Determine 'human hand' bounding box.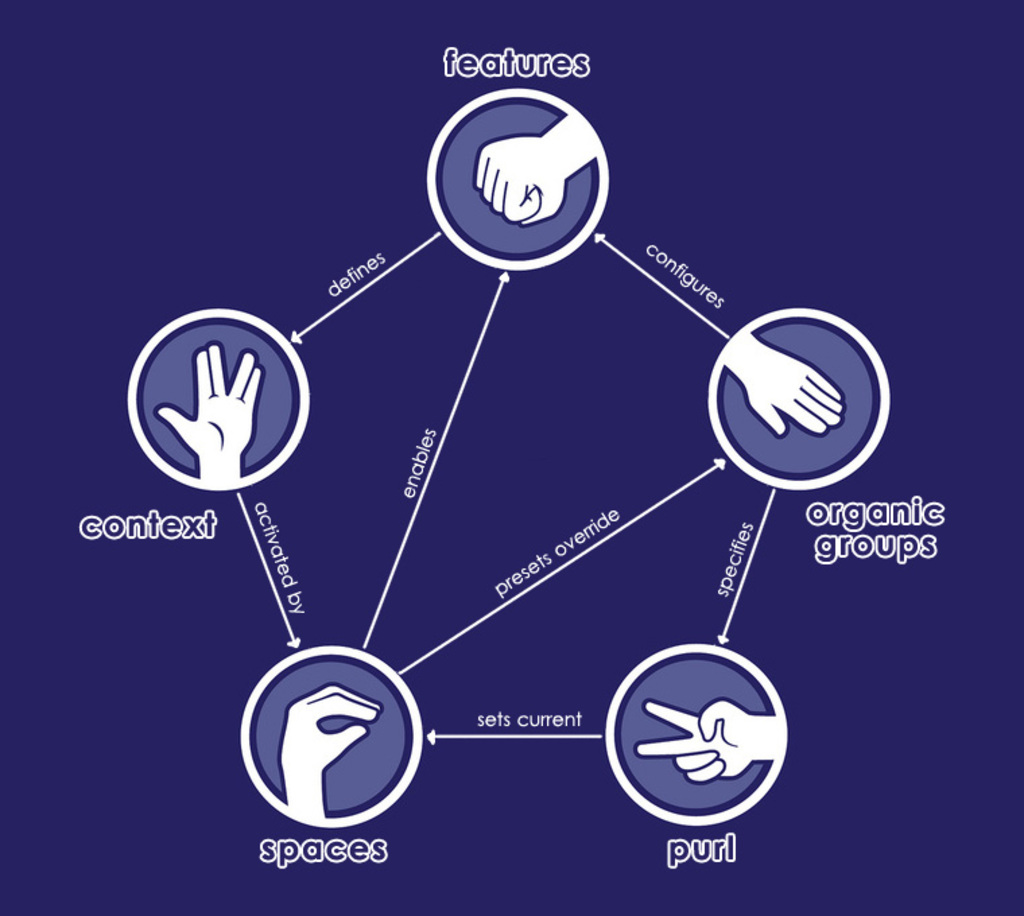
Determined: Rect(473, 136, 567, 226).
